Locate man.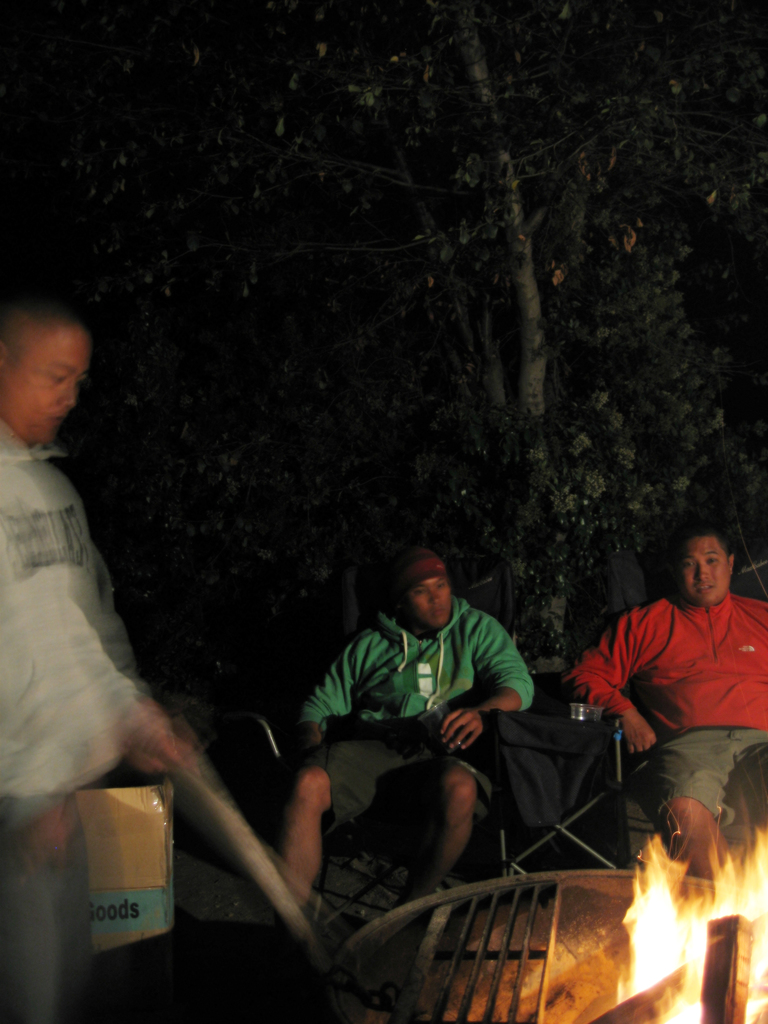
Bounding box: box=[0, 300, 200, 1023].
